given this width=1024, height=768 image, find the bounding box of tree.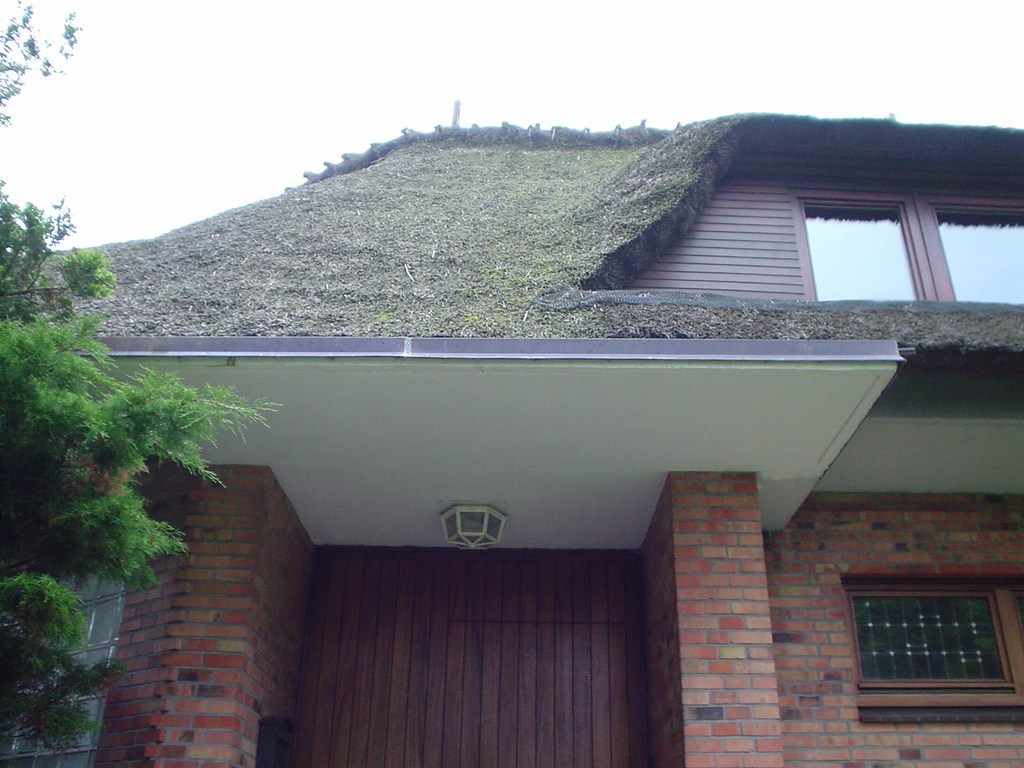
(0,0,292,767).
